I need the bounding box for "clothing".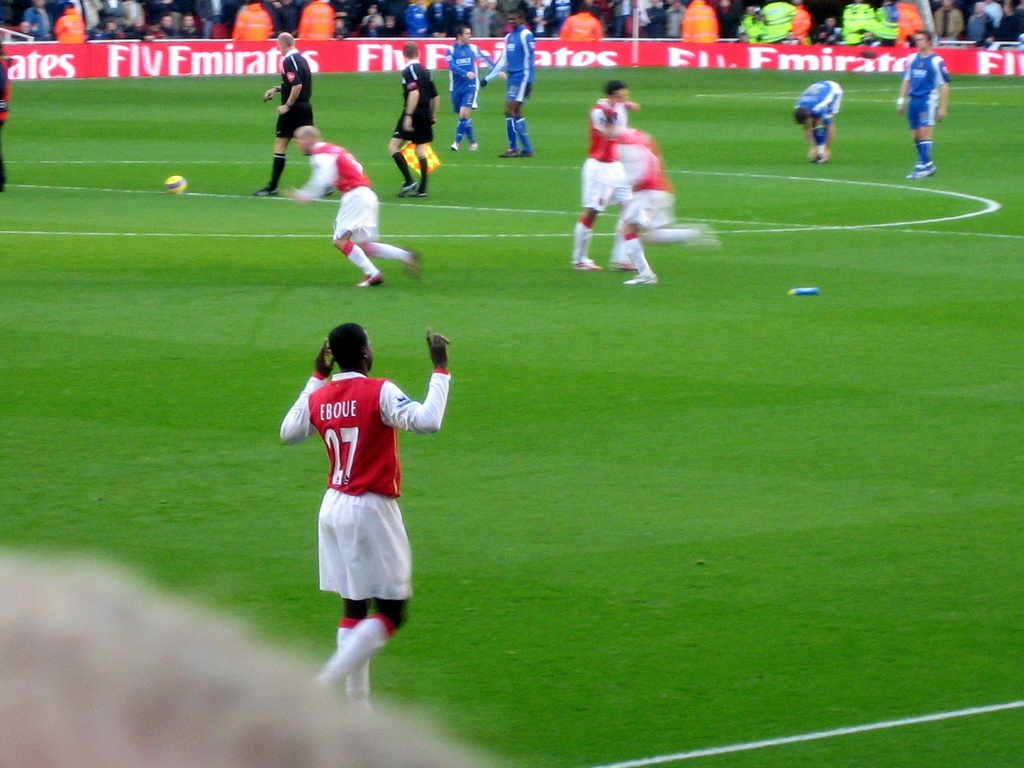
Here it is: detection(806, 77, 841, 127).
